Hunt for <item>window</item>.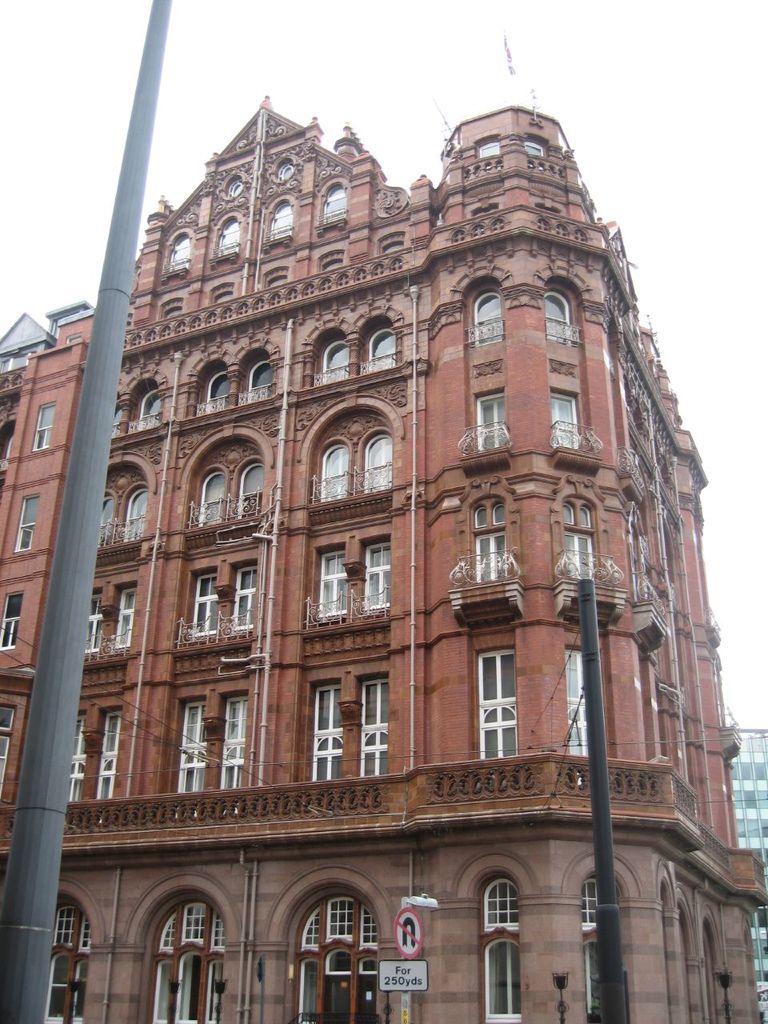
Hunted down at box=[0, 593, 22, 649].
